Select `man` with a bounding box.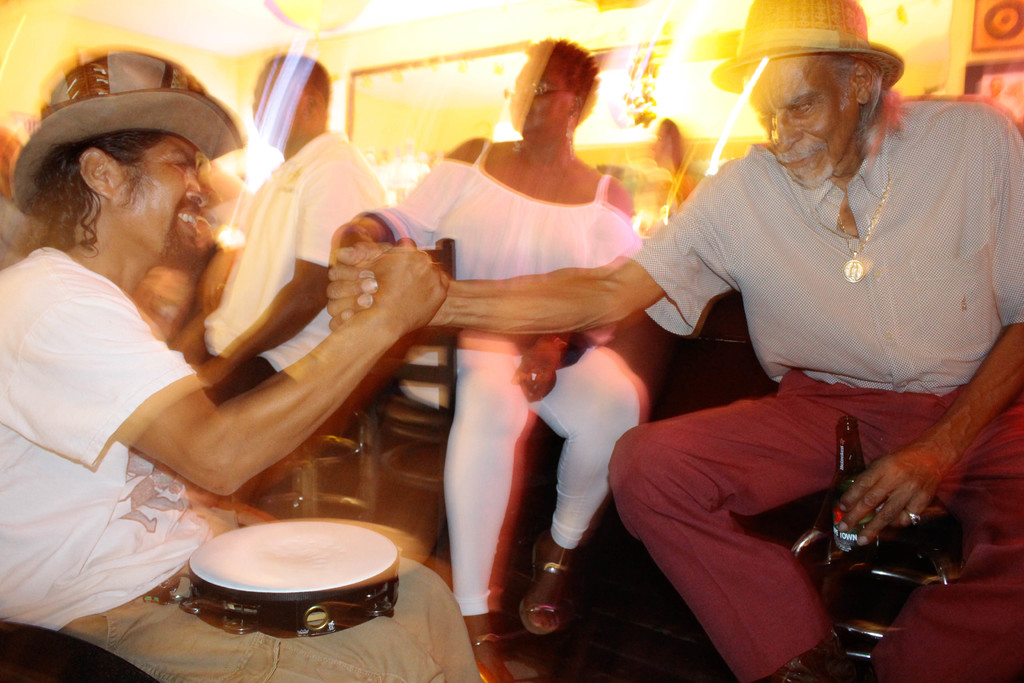
bbox=[324, 0, 1023, 682].
